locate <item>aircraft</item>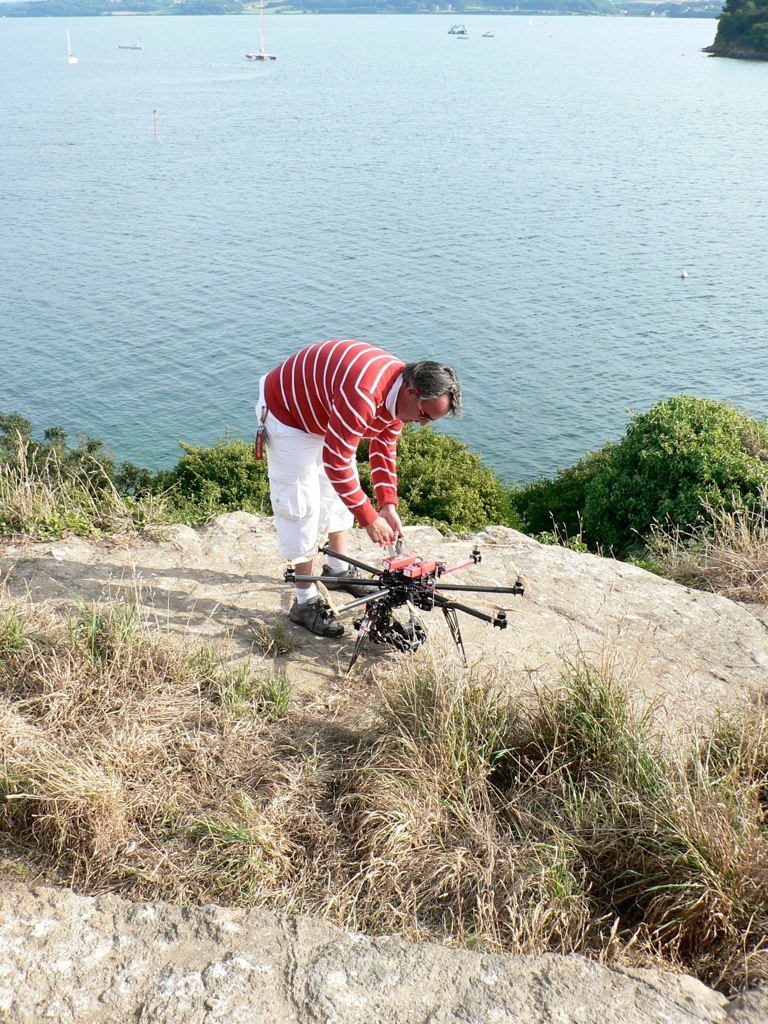
281, 513, 532, 652
